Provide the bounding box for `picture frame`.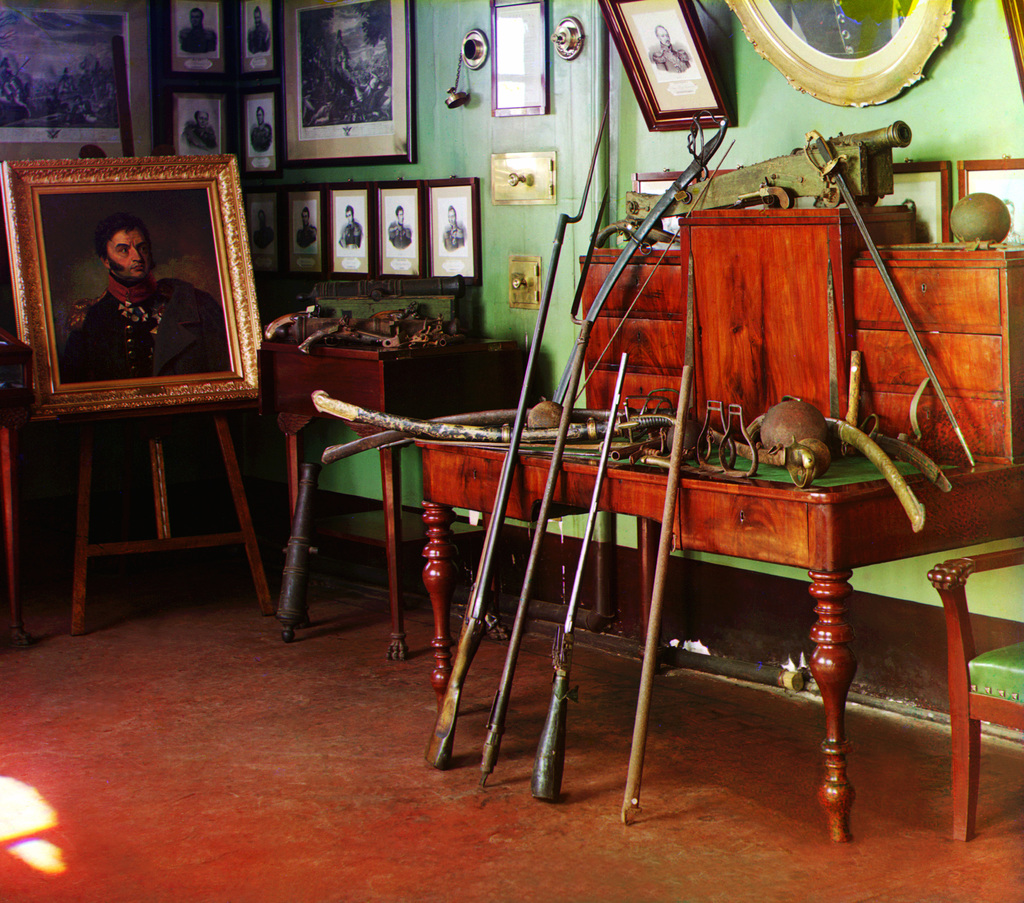
280/0/413/165.
